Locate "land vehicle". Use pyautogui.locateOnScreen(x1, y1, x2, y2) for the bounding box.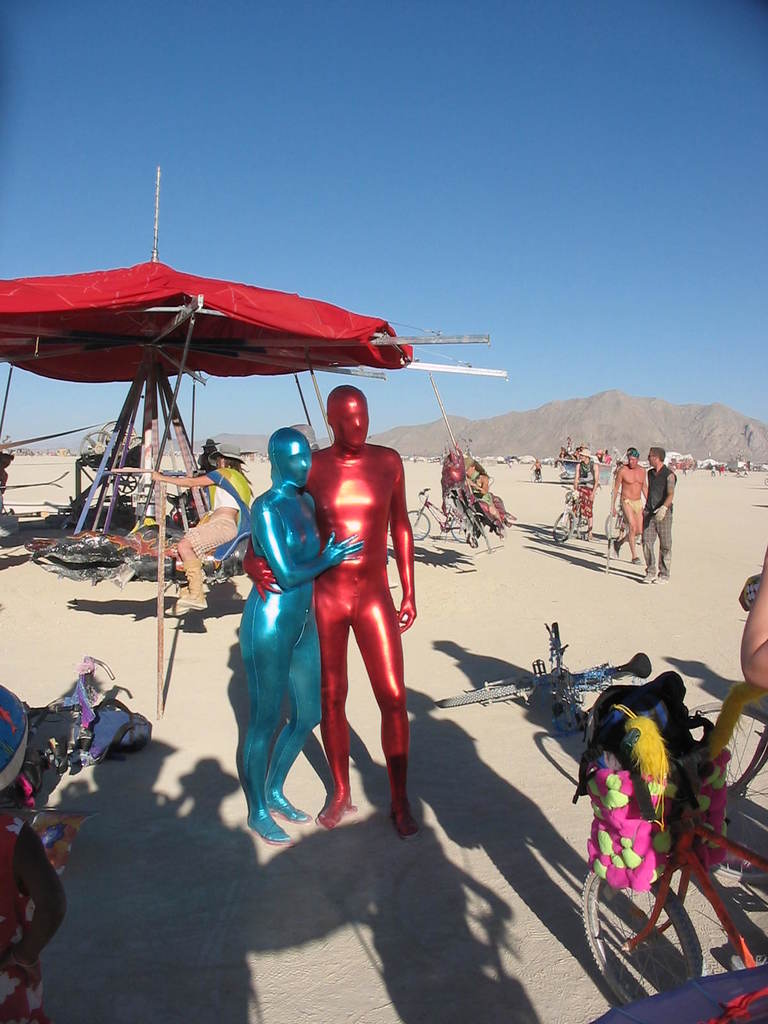
pyautogui.locateOnScreen(548, 483, 599, 541).
